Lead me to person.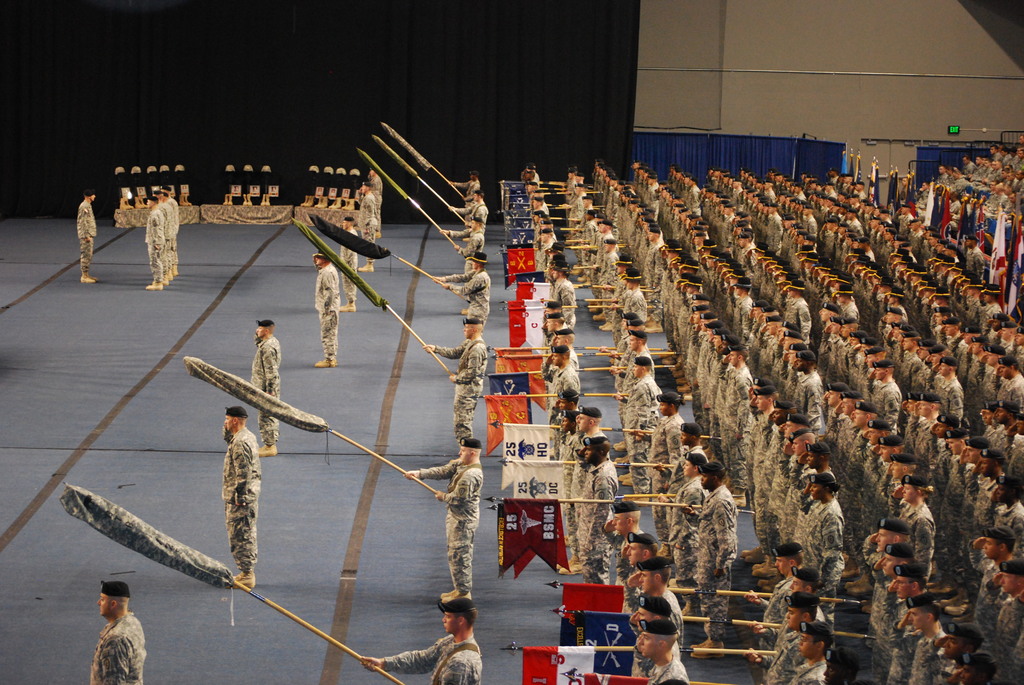
Lead to 319, 253, 348, 368.
